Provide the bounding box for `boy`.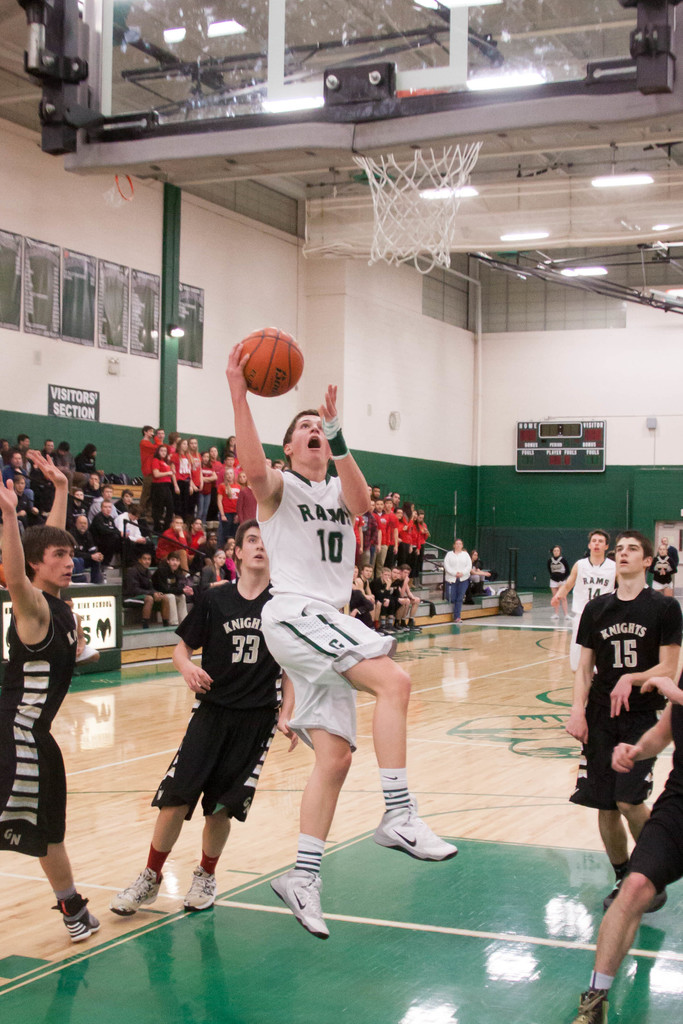
BBox(2, 472, 37, 537).
